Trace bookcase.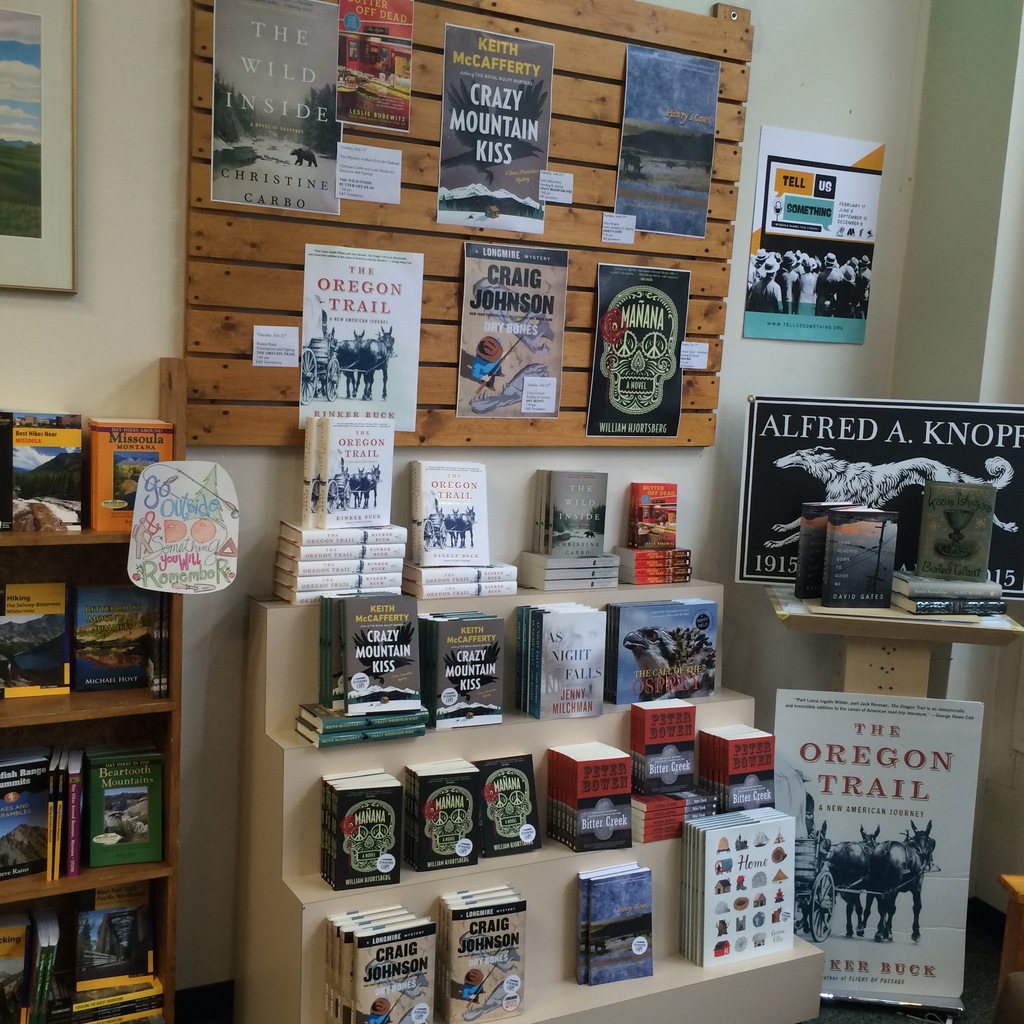
Traced to pyautogui.locateOnScreen(0, 353, 185, 1023).
